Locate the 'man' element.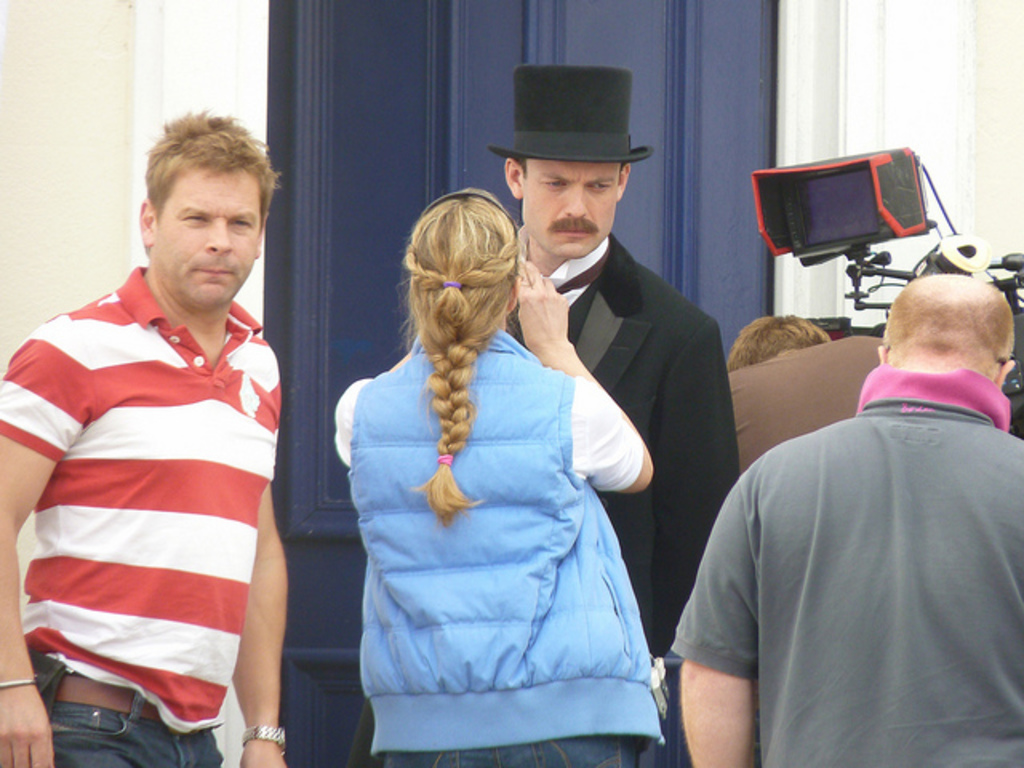
Element bbox: locate(669, 237, 1023, 746).
